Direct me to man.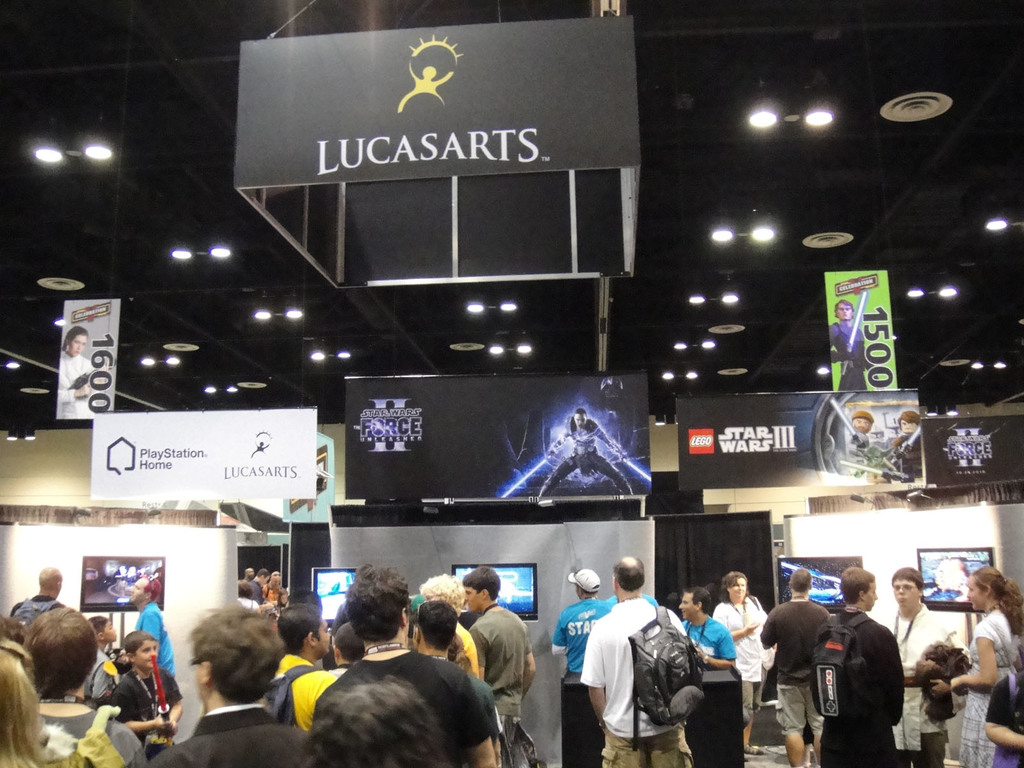
Direction: box=[762, 568, 832, 767].
